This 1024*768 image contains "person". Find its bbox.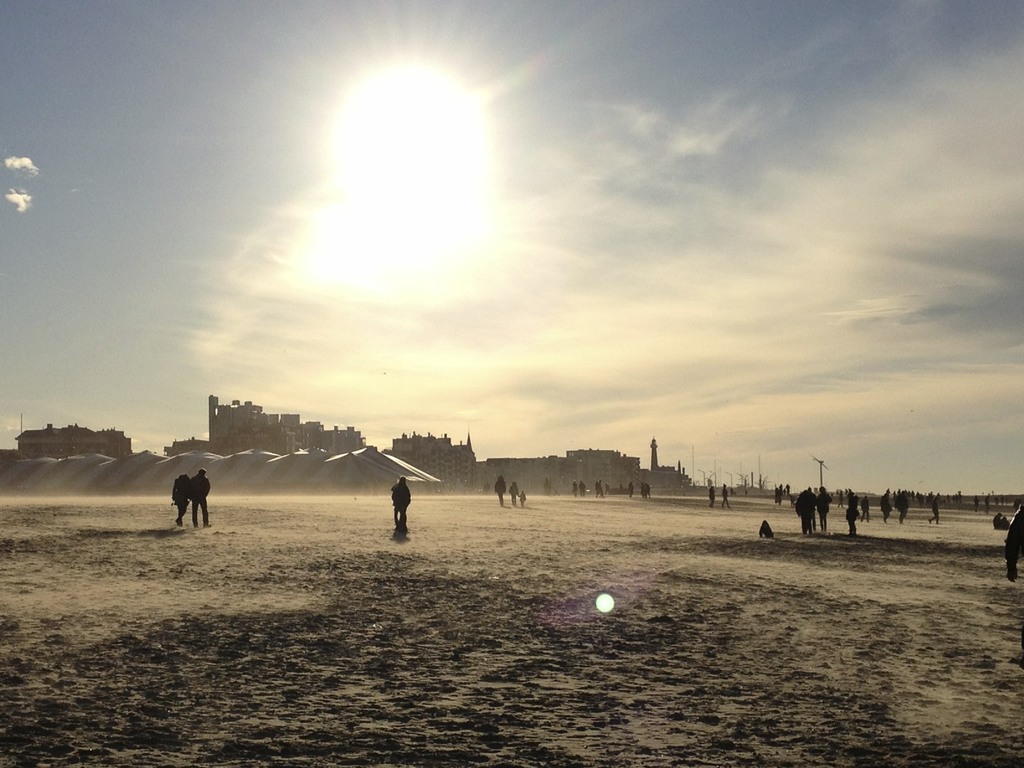
x1=520 y1=490 x2=531 y2=508.
